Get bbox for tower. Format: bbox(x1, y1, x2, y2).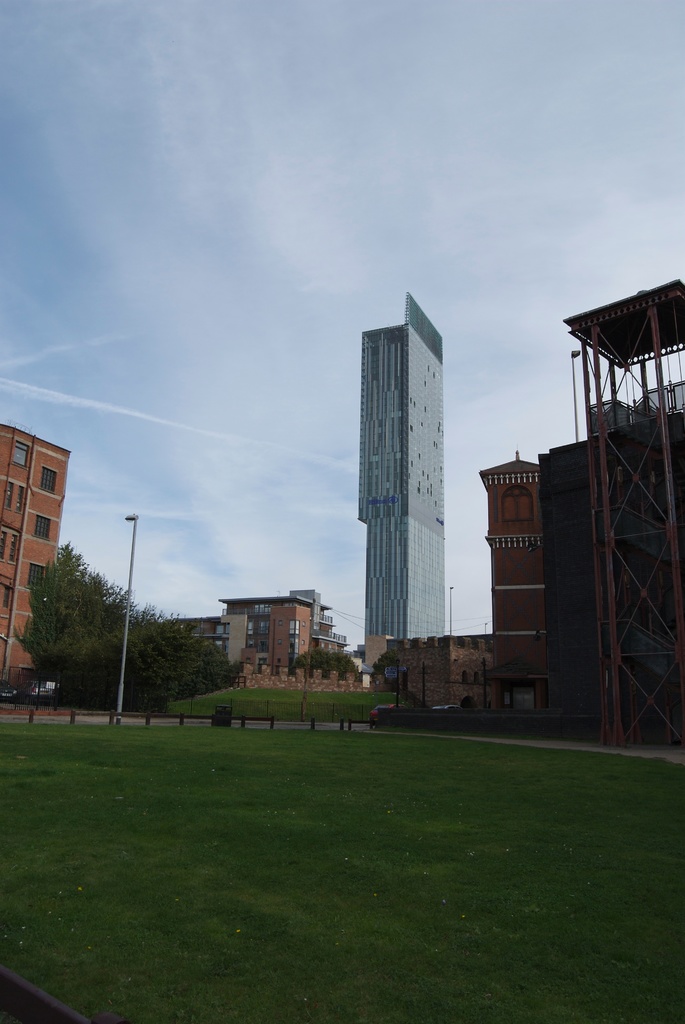
bbox(341, 271, 482, 656).
